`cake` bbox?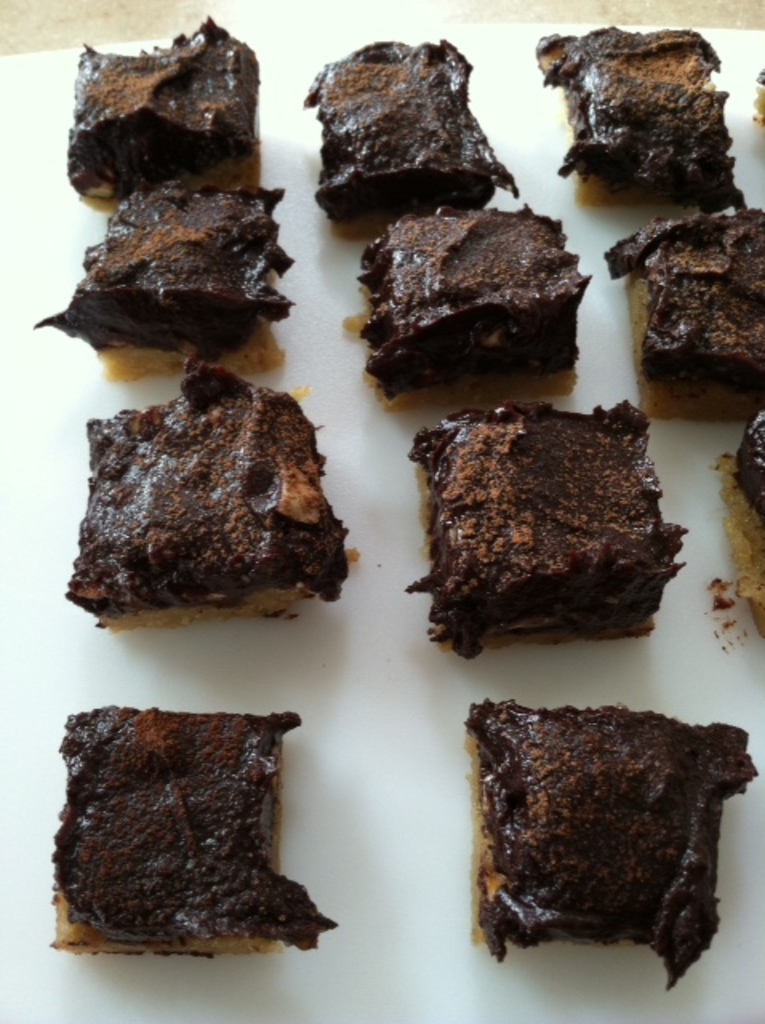
{"left": 355, "top": 192, "right": 592, "bottom": 394}
